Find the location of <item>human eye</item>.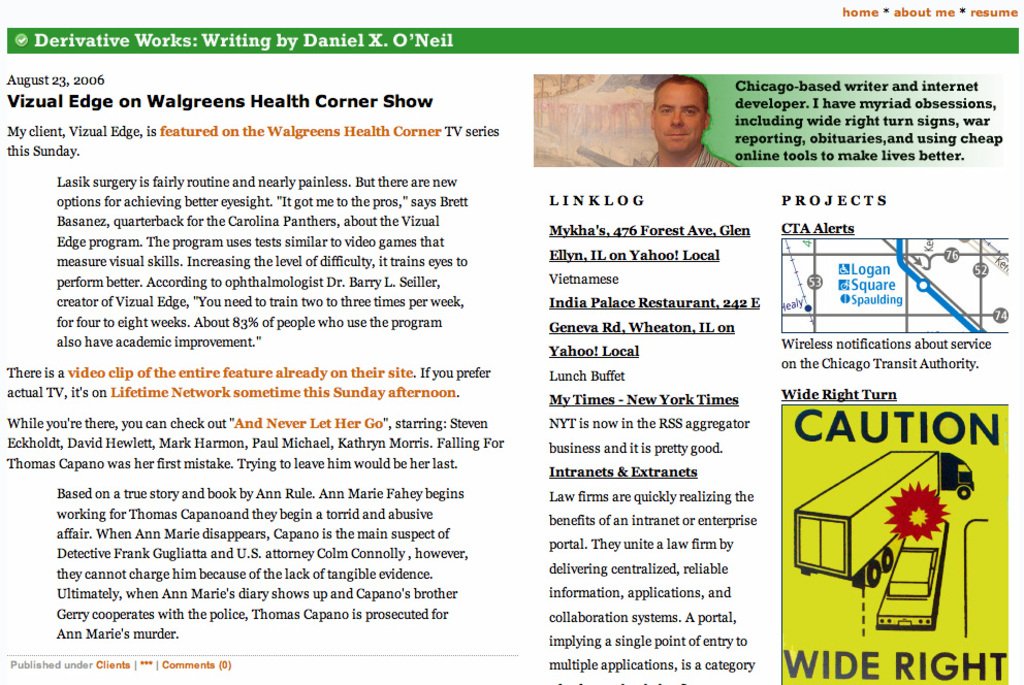
Location: (684,103,697,113).
